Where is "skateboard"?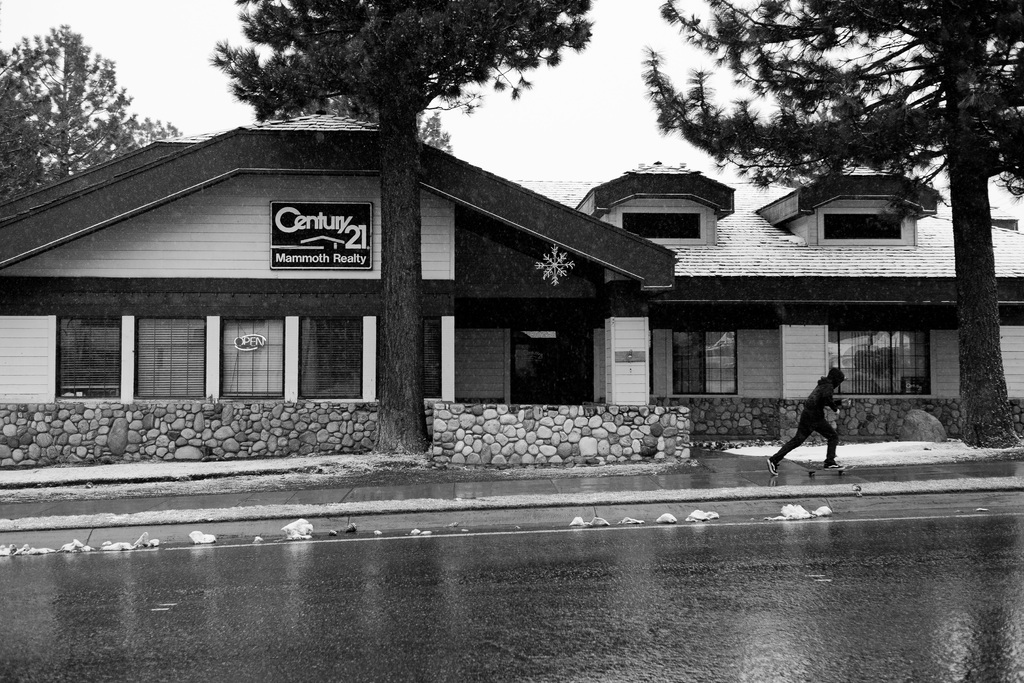
BBox(802, 463, 850, 477).
